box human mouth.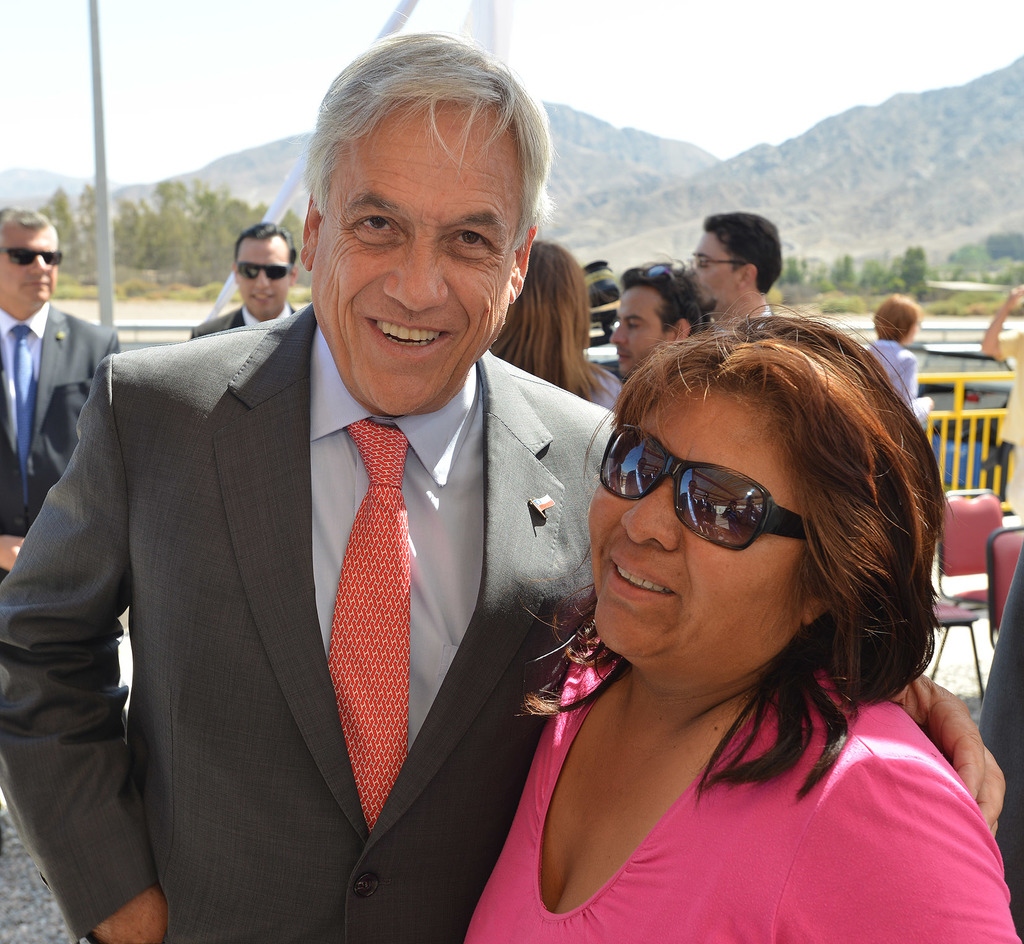
Rect(19, 273, 51, 292).
